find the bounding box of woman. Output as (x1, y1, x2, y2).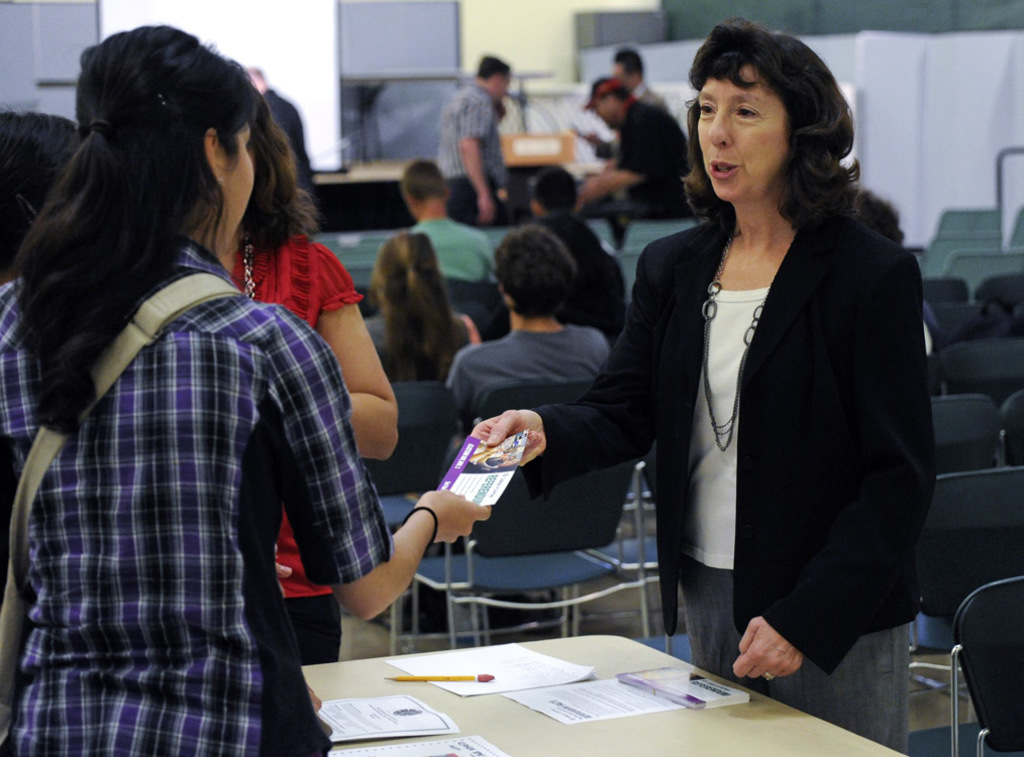
(228, 101, 397, 668).
